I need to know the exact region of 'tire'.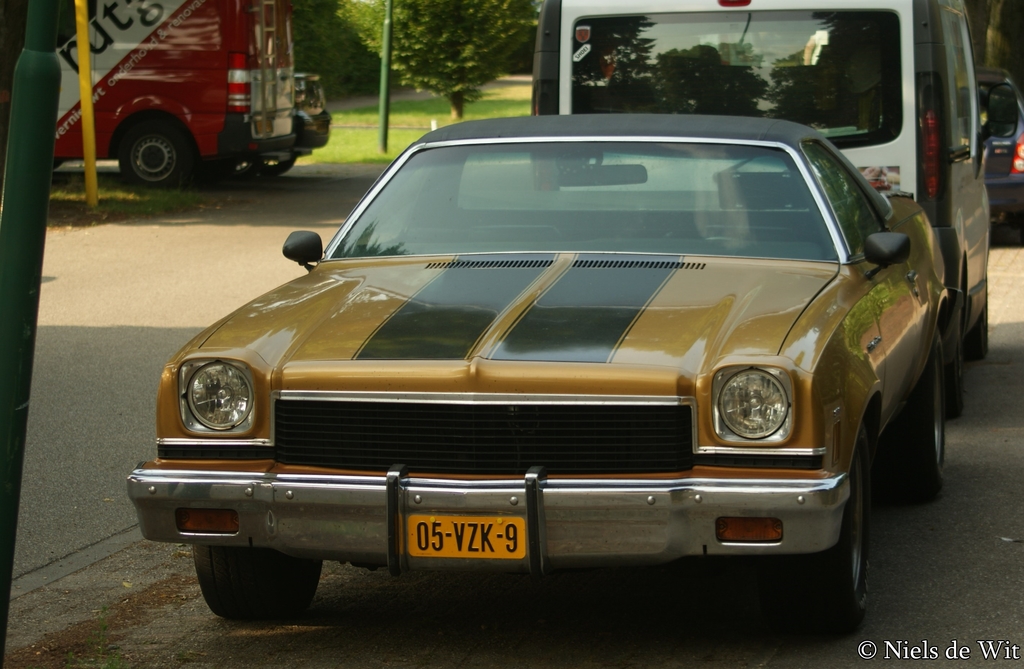
Region: box=[214, 151, 273, 177].
